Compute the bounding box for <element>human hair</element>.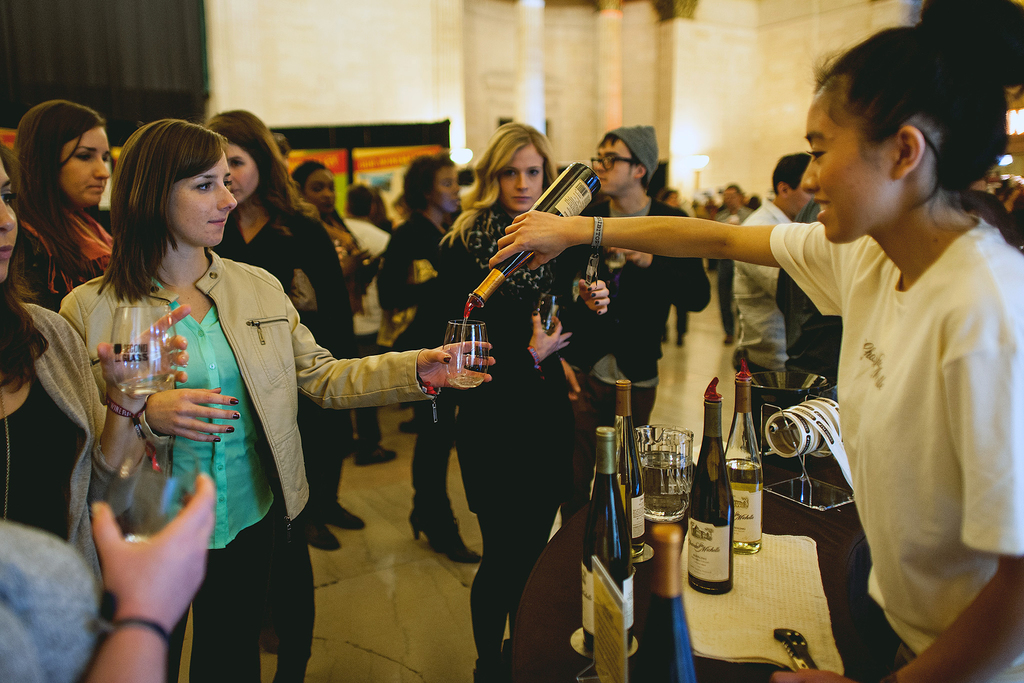
bbox=(296, 156, 326, 188).
